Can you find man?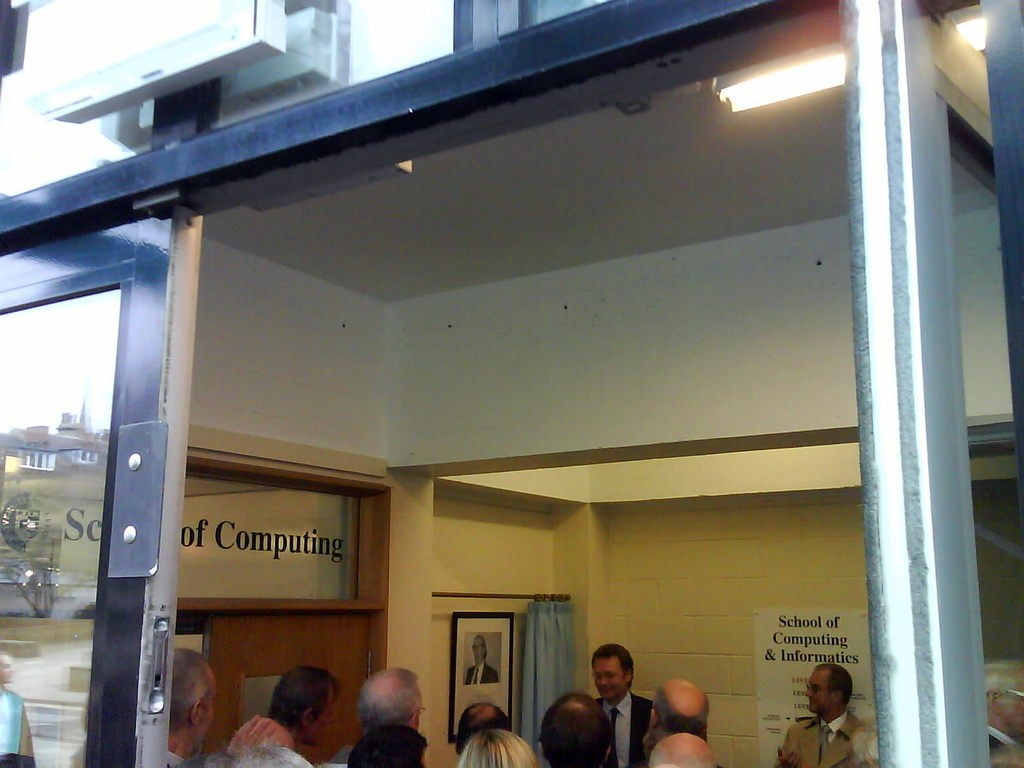
Yes, bounding box: l=778, t=655, r=869, b=767.
